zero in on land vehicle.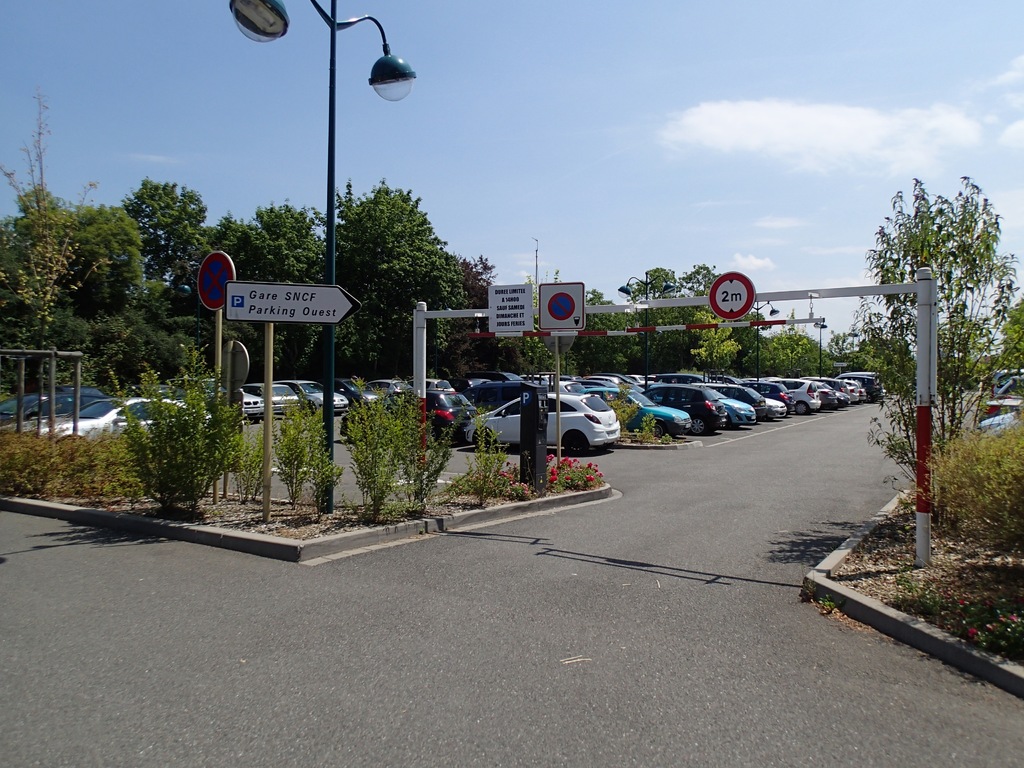
Zeroed in: 374,379,410,392.
